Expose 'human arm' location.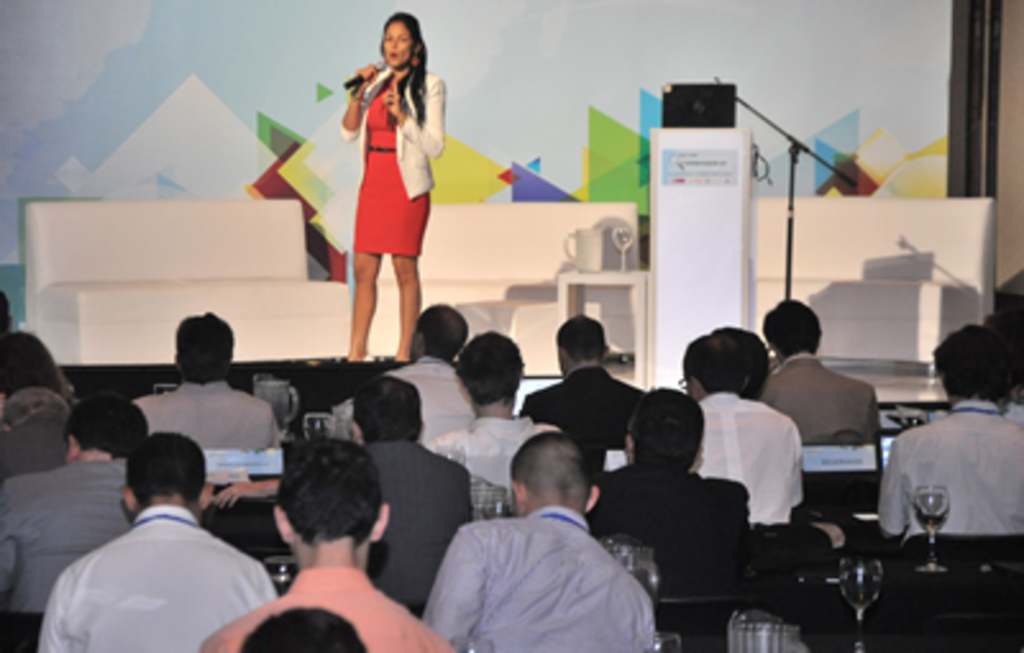
Exposed at <bbox>246, 558, 274, 609</bbox>.
